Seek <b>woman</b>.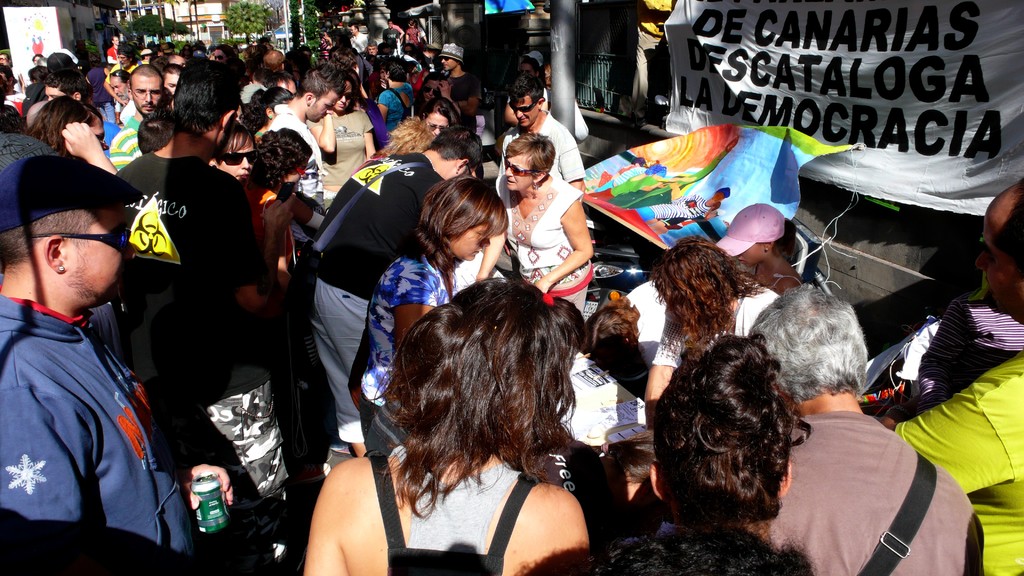
rect(230, 121, 315, 340).
